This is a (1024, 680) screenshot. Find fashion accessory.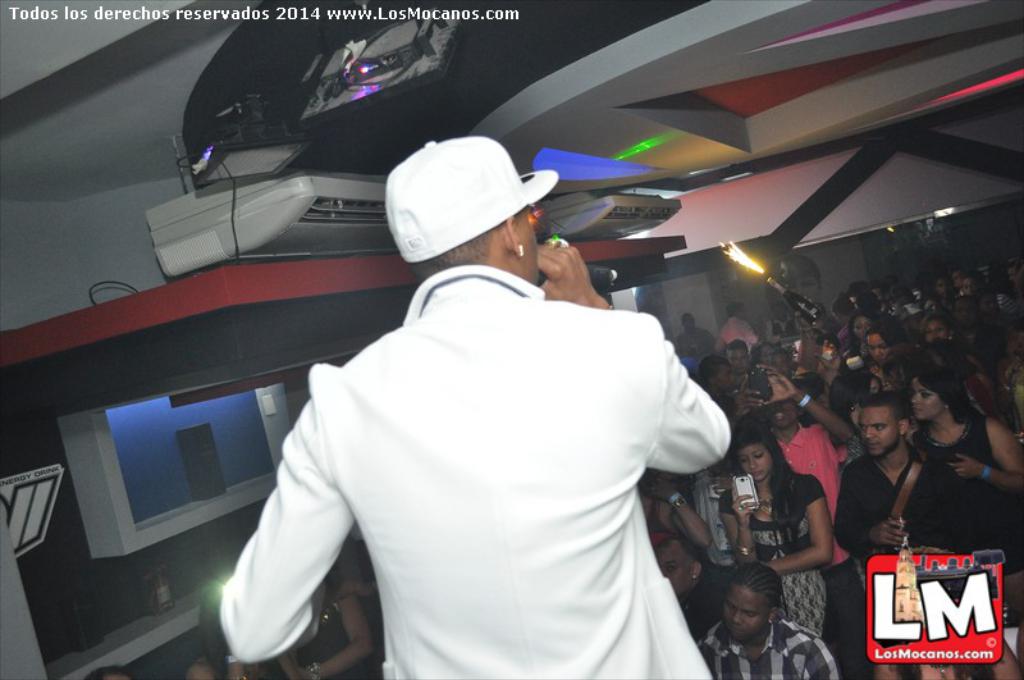
Bounding box: (x1=796, y1=389, x2=815, y2=411).
